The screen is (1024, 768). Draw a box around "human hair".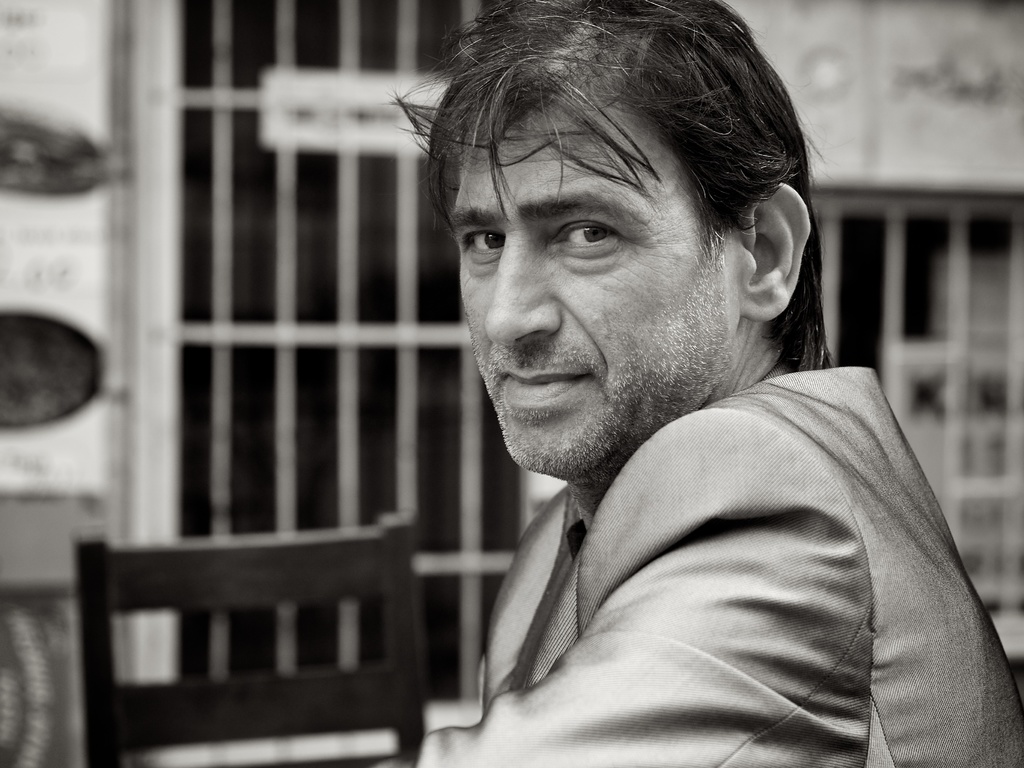
left=406, top=4, right=800, bottom=337.
